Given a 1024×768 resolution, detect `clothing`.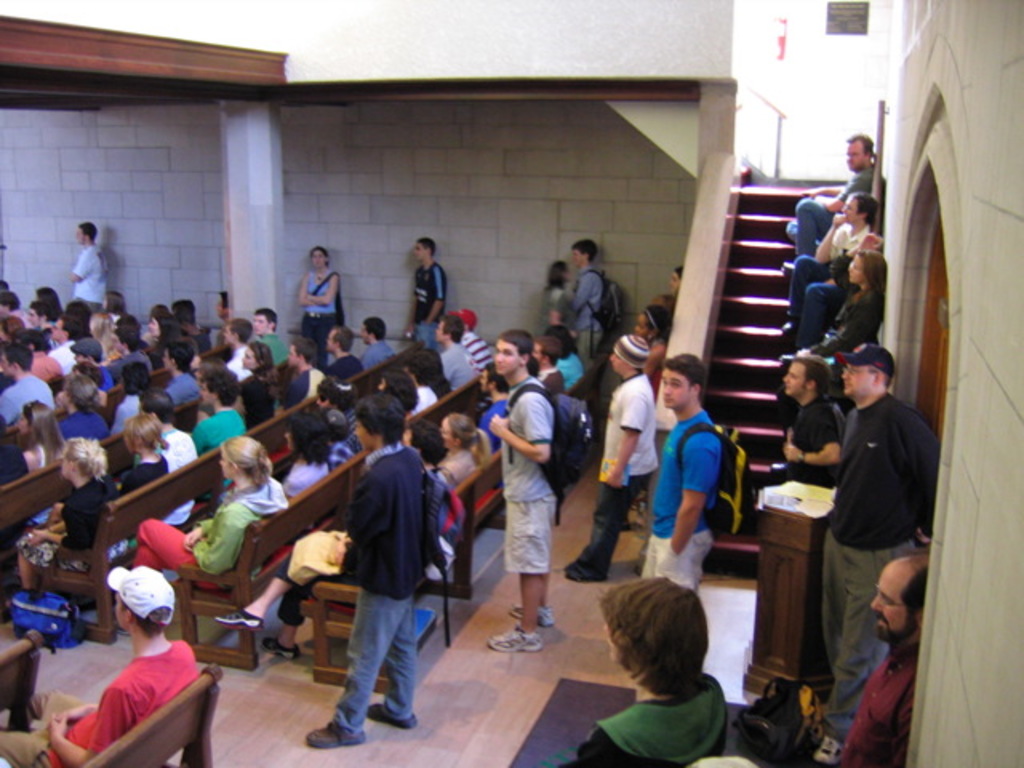
(left=0, top=374, right=59, bottom=427).
